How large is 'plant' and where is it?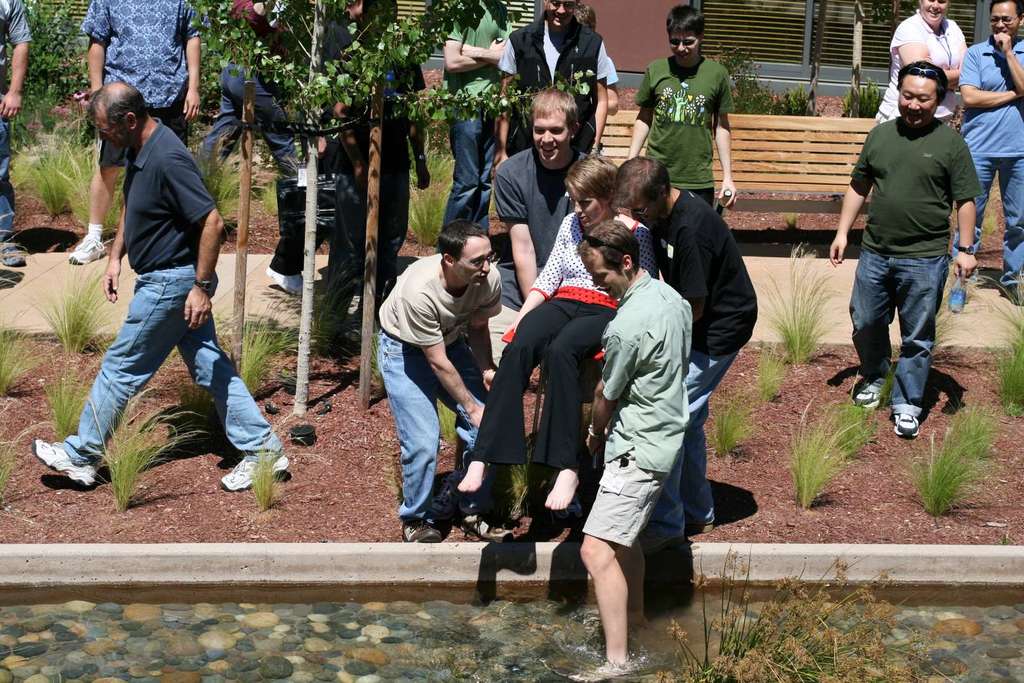
Bounding box: <region>754, 234, 840, 362</region>.
